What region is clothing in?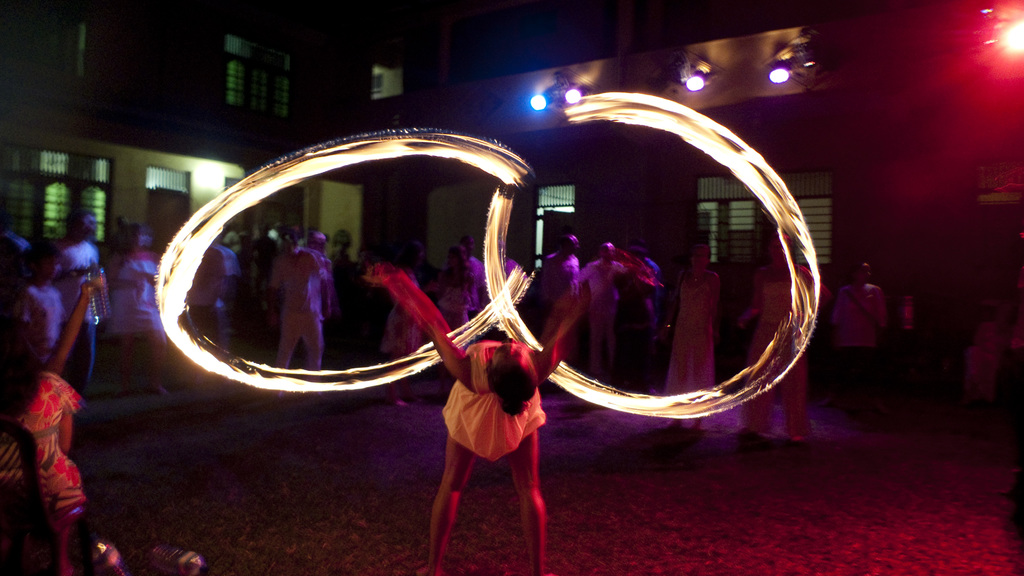
835:276:880:376.
